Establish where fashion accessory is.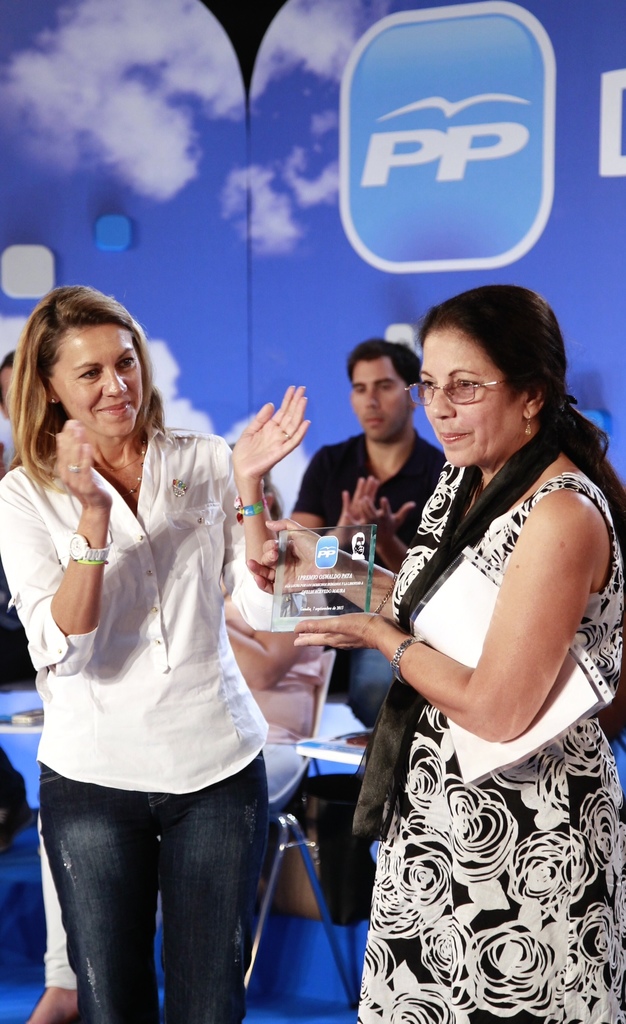
Established at bbox=[66, 463, 80, 472].
